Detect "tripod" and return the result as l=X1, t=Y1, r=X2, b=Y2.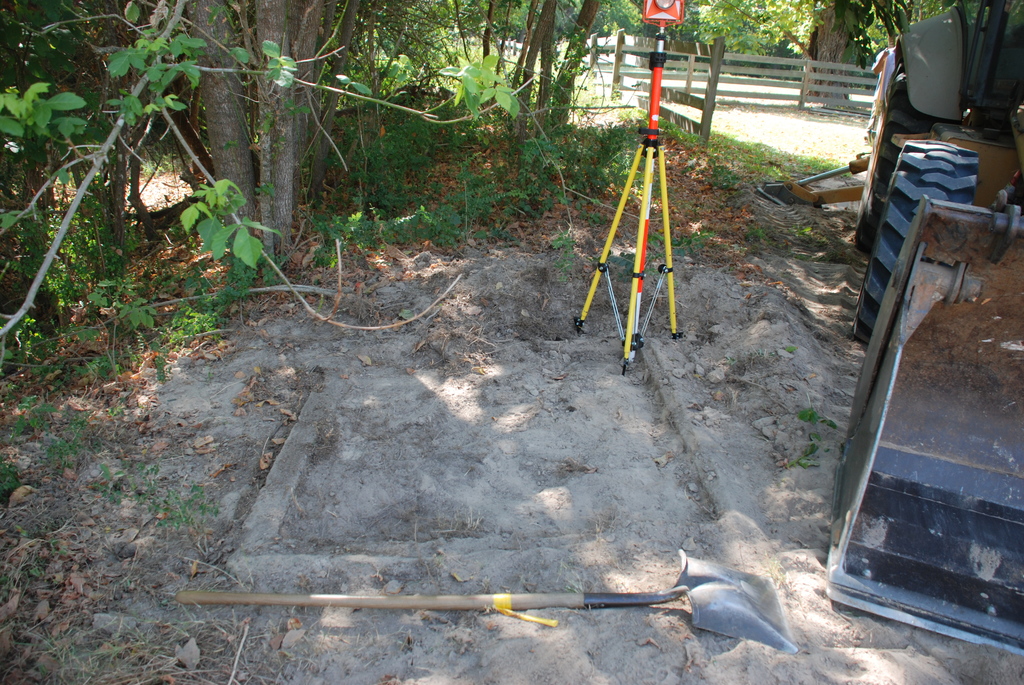
l=570, t=130, r=682, b=371.
